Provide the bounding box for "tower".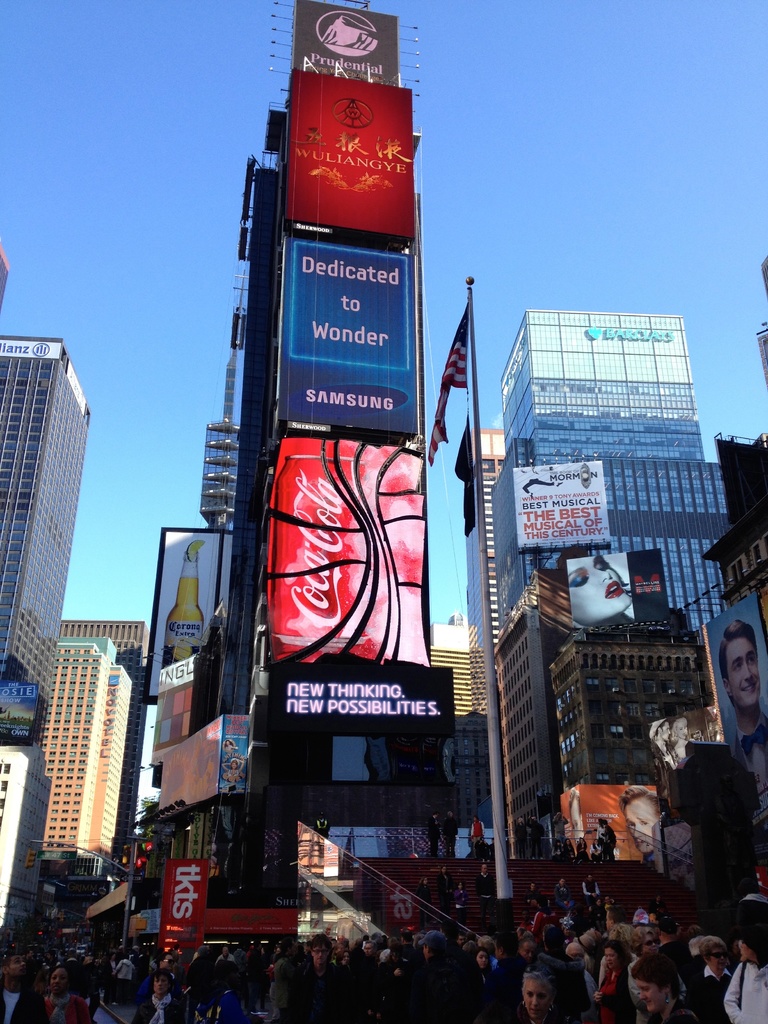
detection(495, 309, 739, 666).
